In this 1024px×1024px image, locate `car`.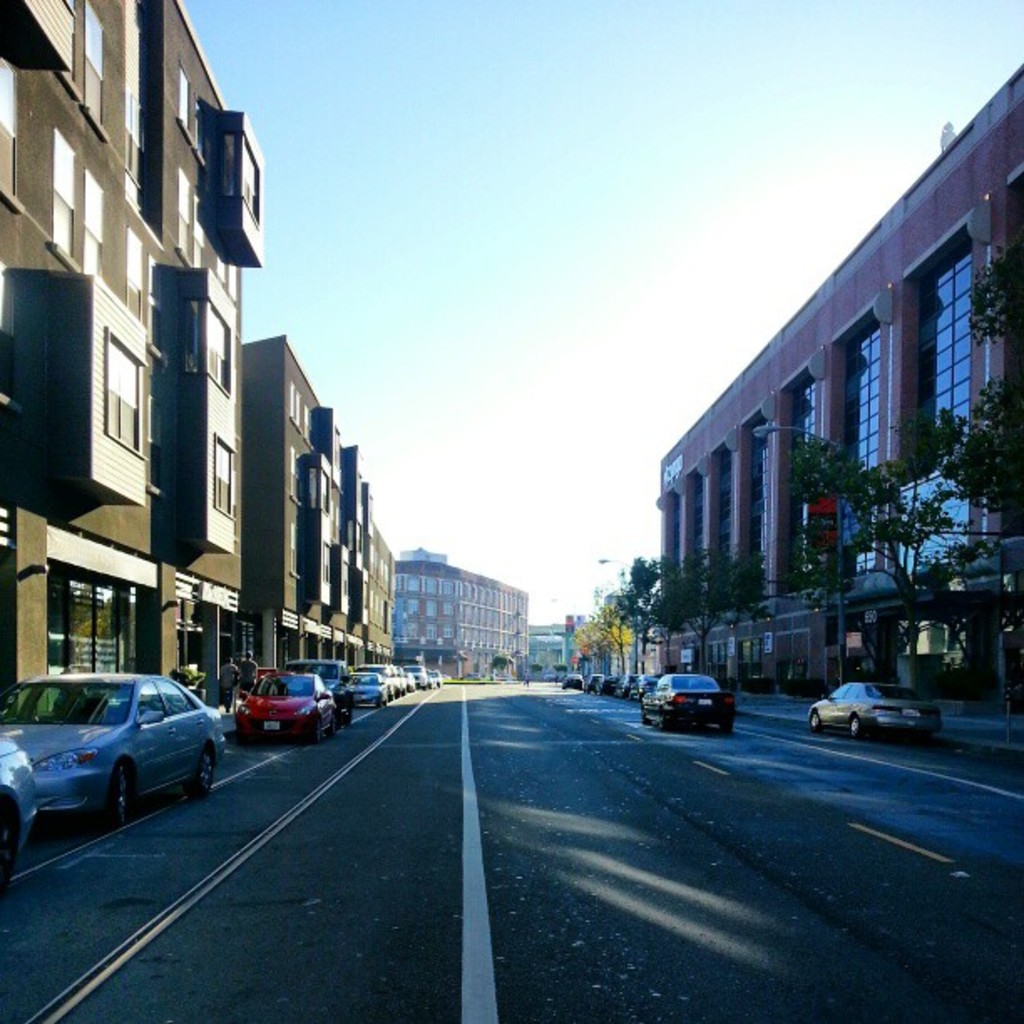
Bounding box: box(808, 678, 944, 741).
